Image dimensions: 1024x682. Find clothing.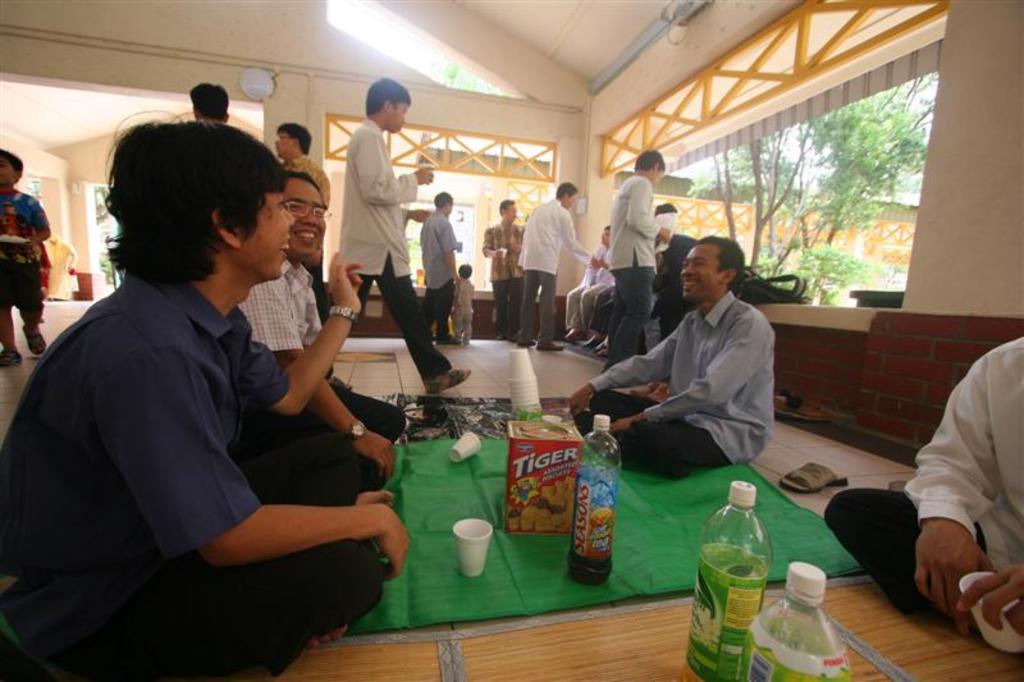
l=422, t=280, r=456, b=337.
